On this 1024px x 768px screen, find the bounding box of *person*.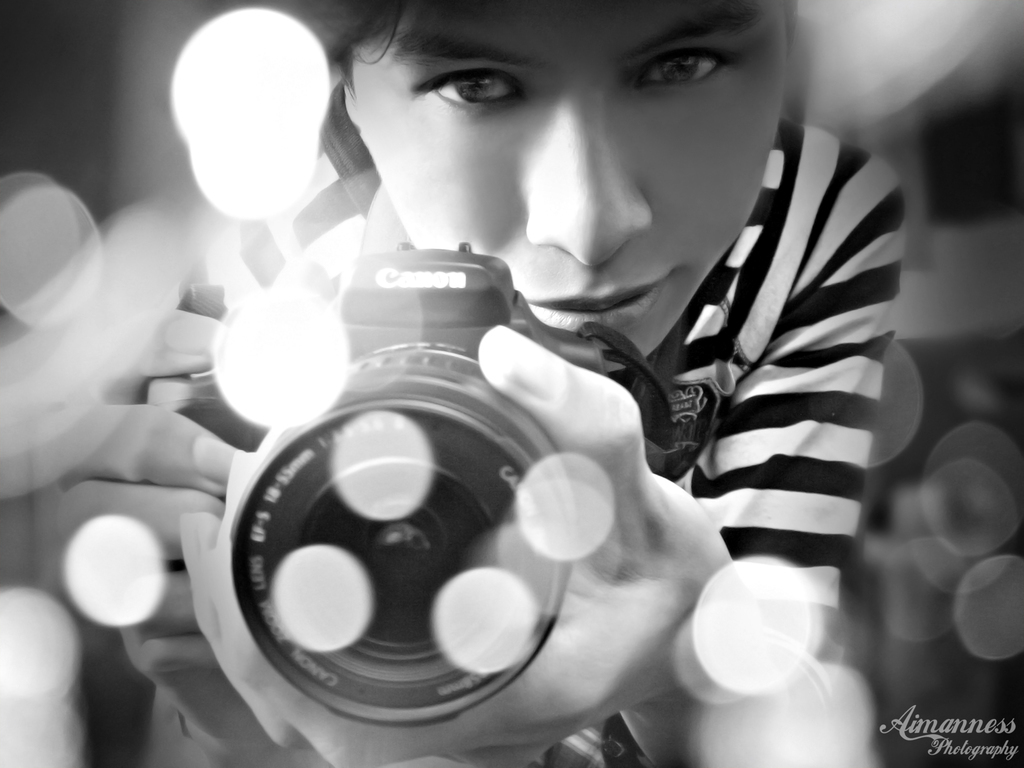
Bounding box: 125, 33, 965, 767.
